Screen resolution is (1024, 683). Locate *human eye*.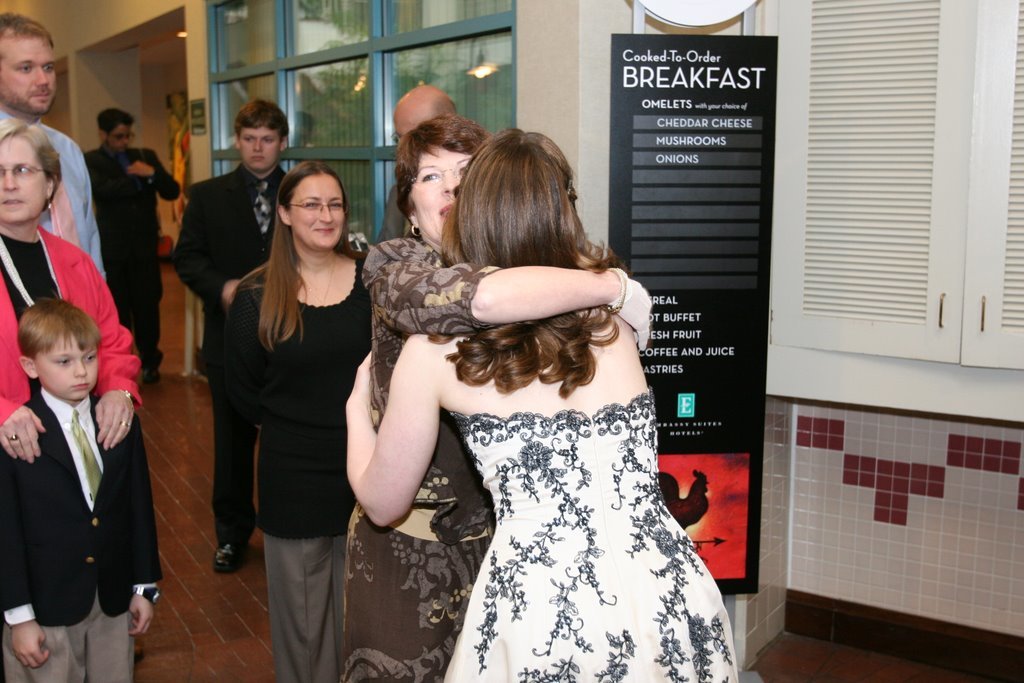
[303,196,320,212].
